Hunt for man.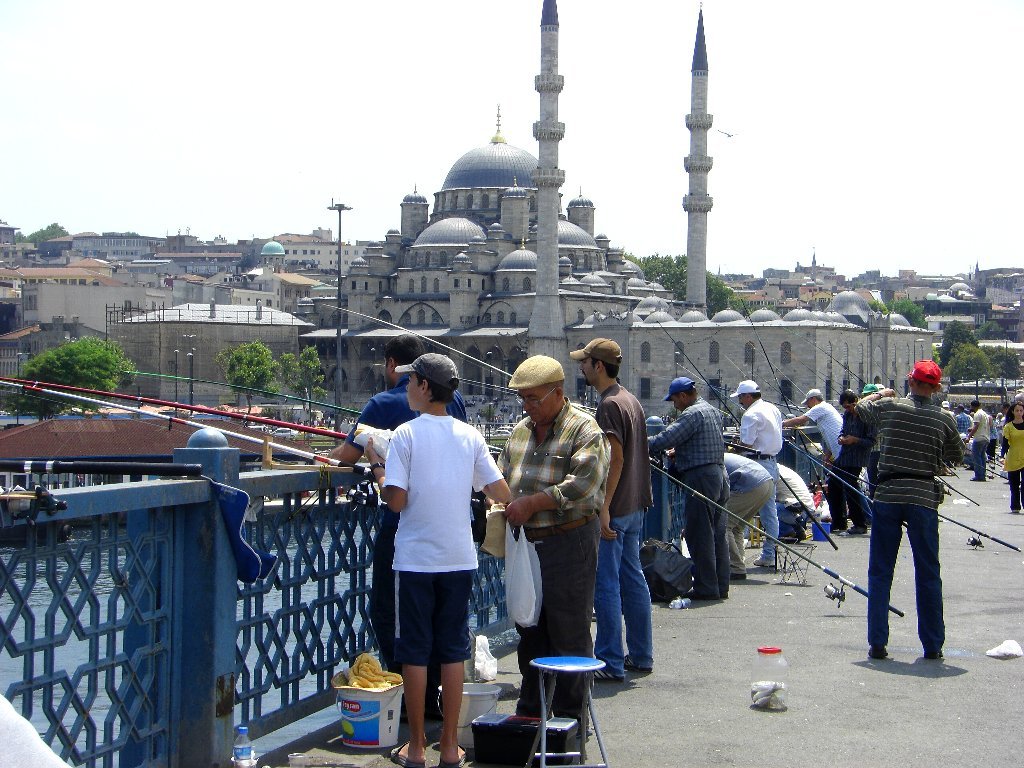
Hunted down at rect(990, 400, 1011, 459).
